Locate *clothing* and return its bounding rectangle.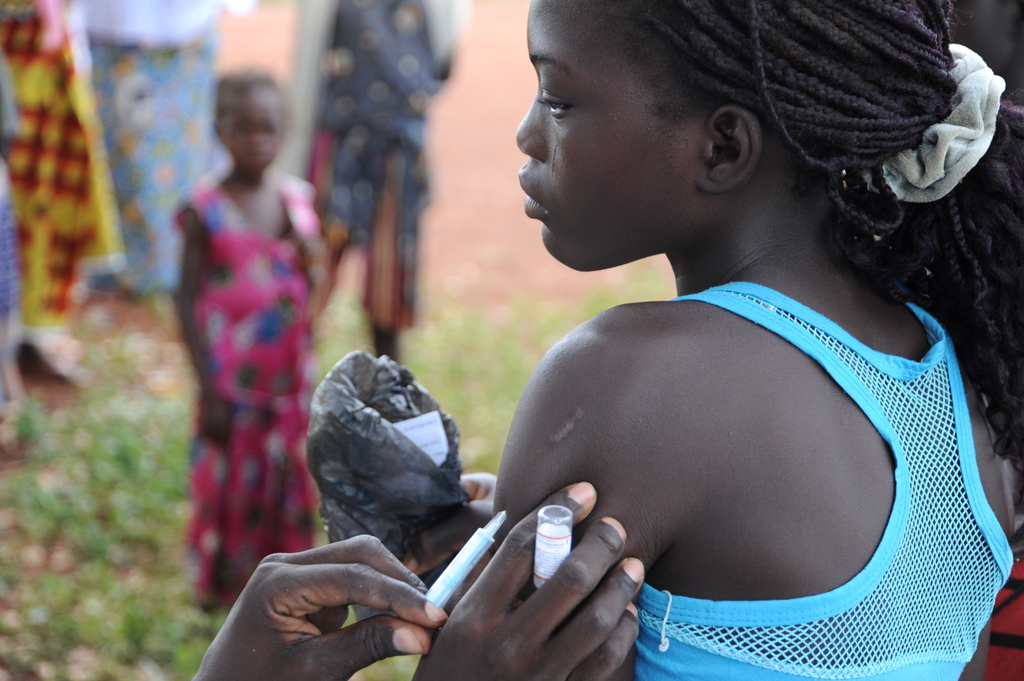
Rect(0, 155, 17, 321).
